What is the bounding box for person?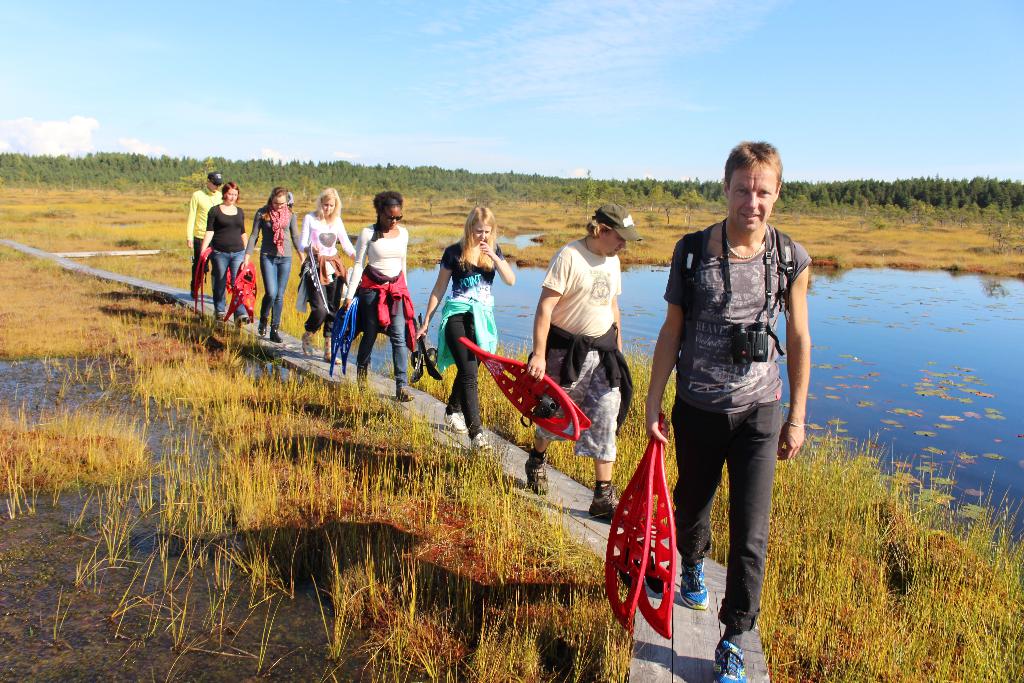
select_region(646, 139, 805, 682).
